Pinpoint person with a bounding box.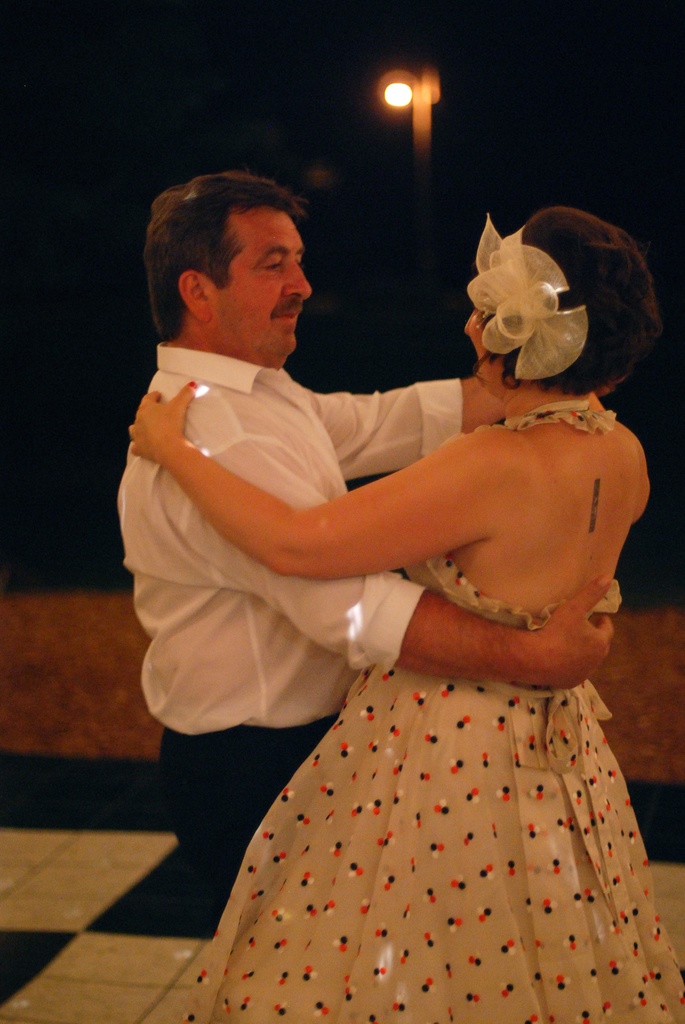
Rect(122, 202, 684, 1023).
